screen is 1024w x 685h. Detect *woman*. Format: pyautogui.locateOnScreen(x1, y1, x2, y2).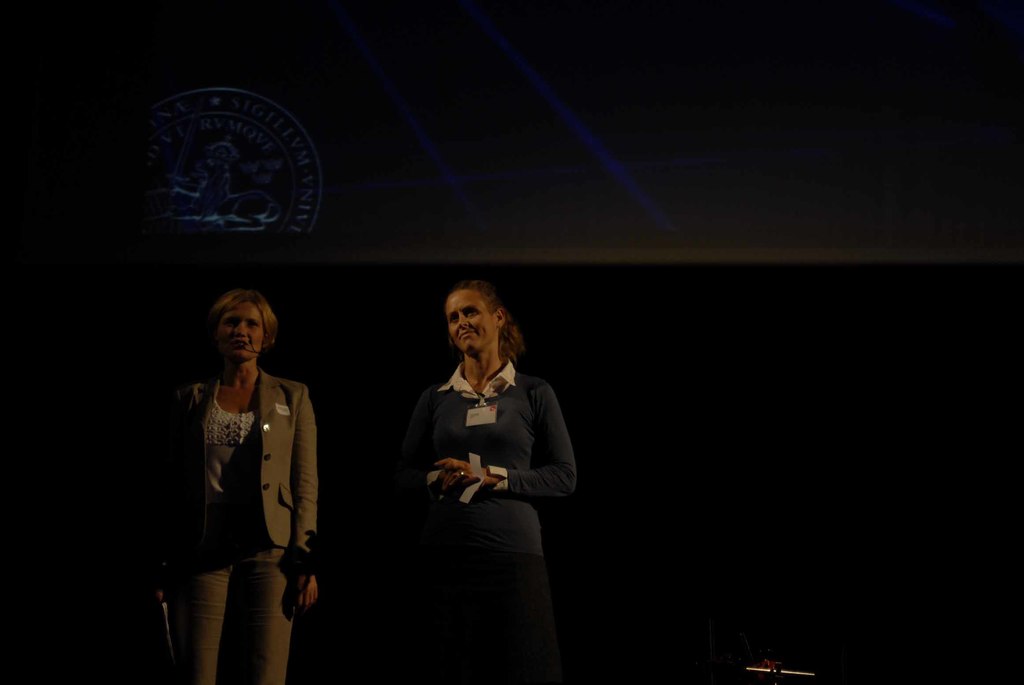
pyautogui.locateOnScreen(382, 274, 570, 651).
